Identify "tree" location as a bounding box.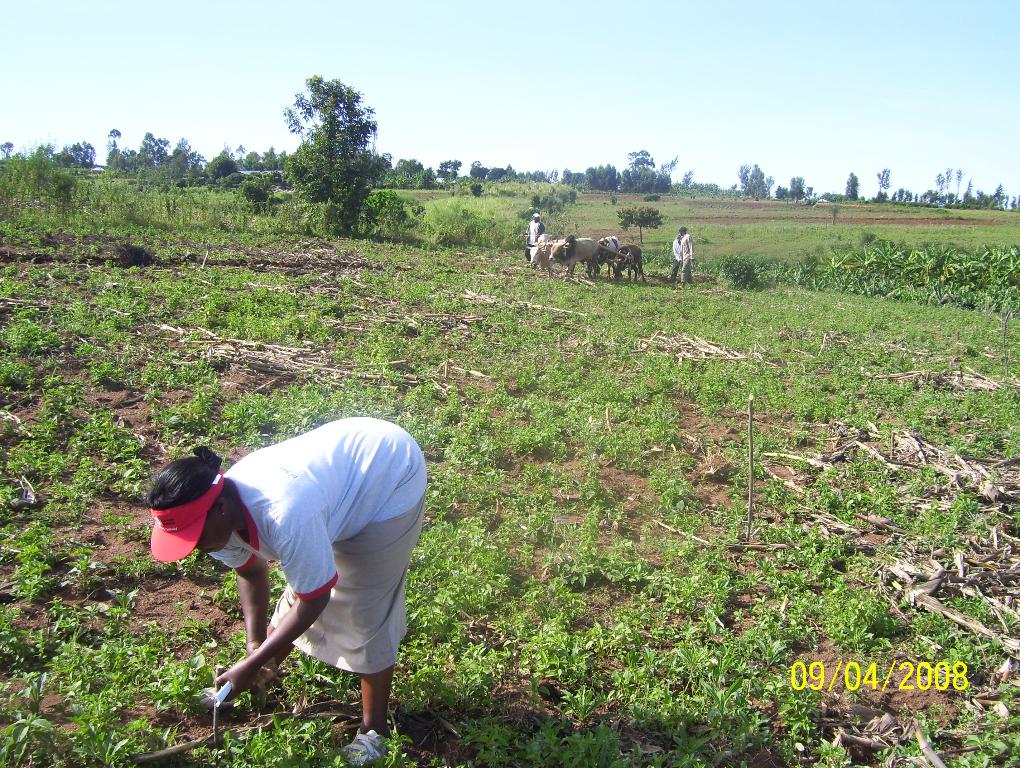
382,149,439,193.
